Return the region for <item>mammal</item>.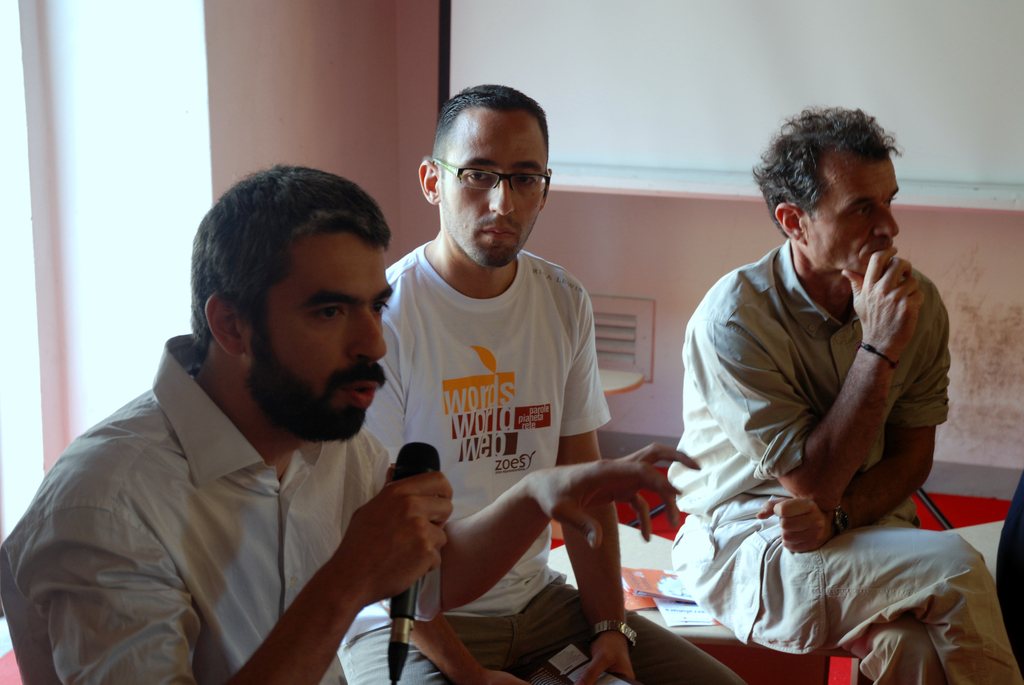
(x1=0, y1=164, x2=703, y2=684).
